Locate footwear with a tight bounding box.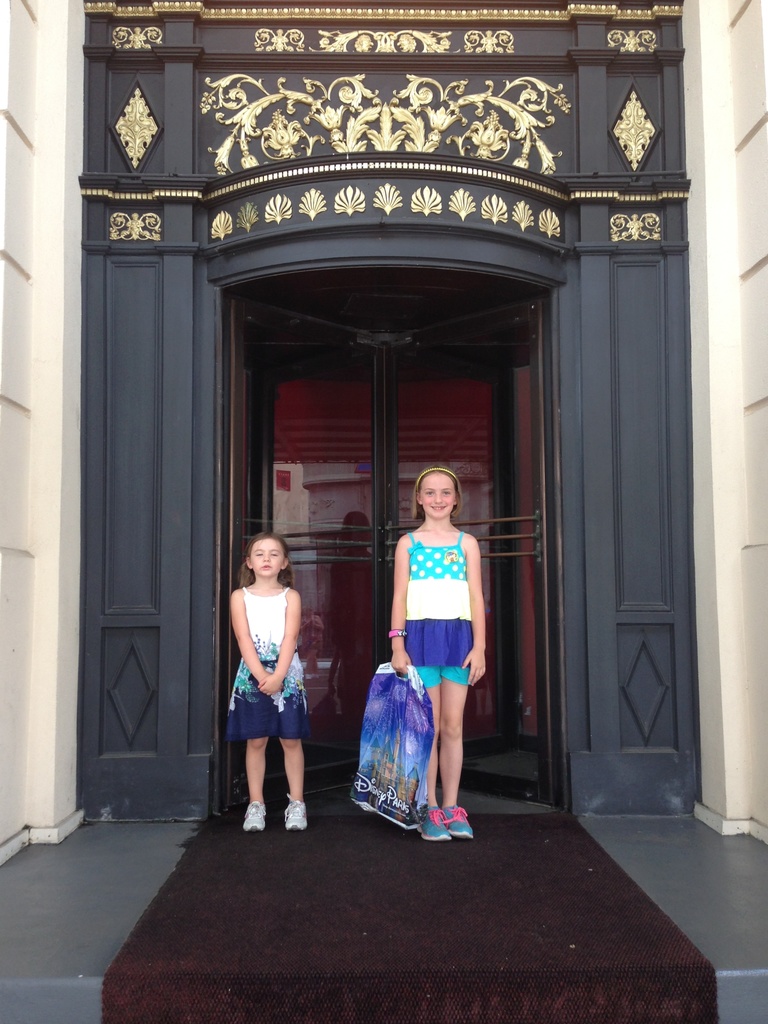
280, 796, 310, 833.
